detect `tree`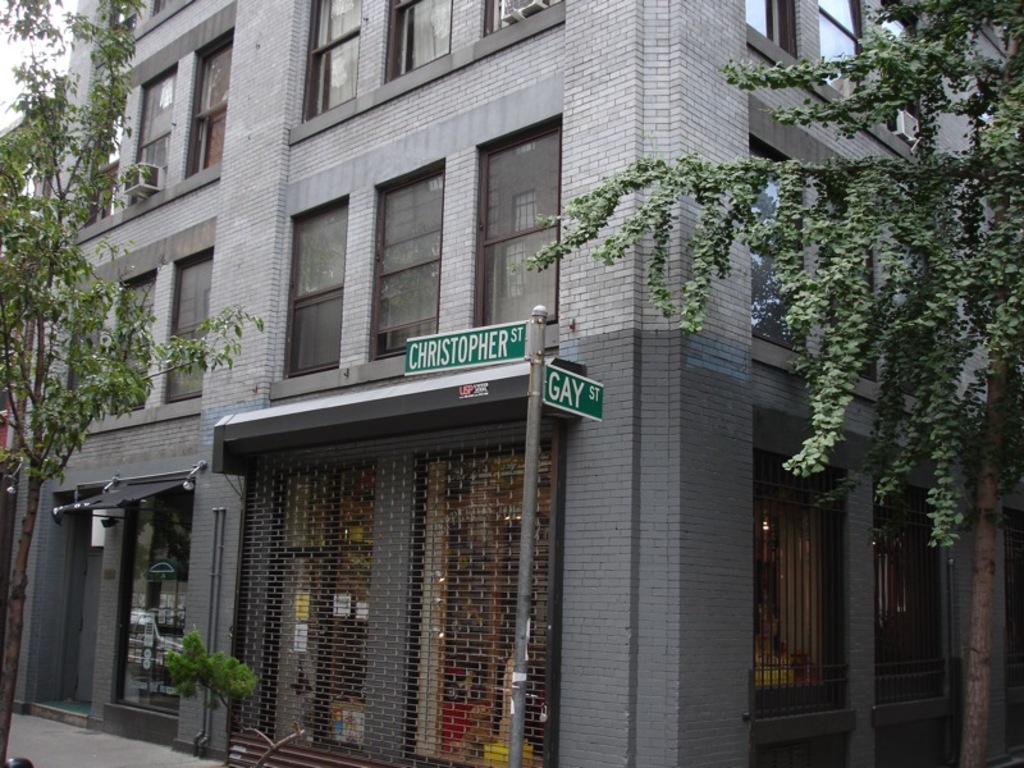
160:626:265:735
